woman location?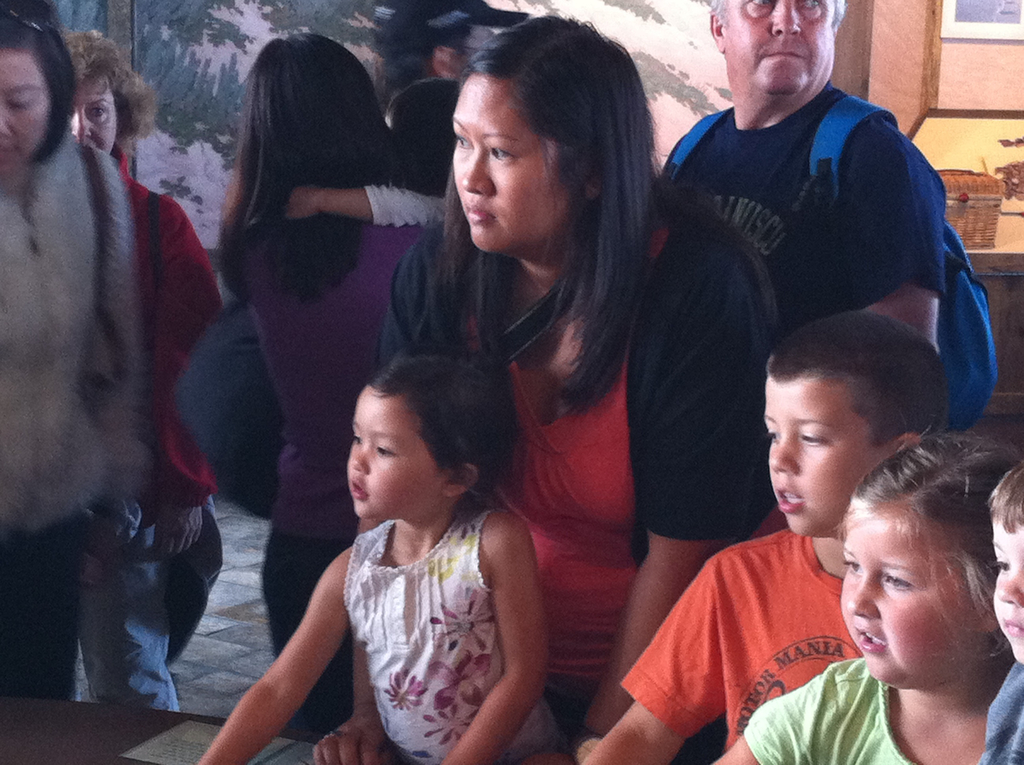
x1=0 y1=0 x2=153 y2=704
